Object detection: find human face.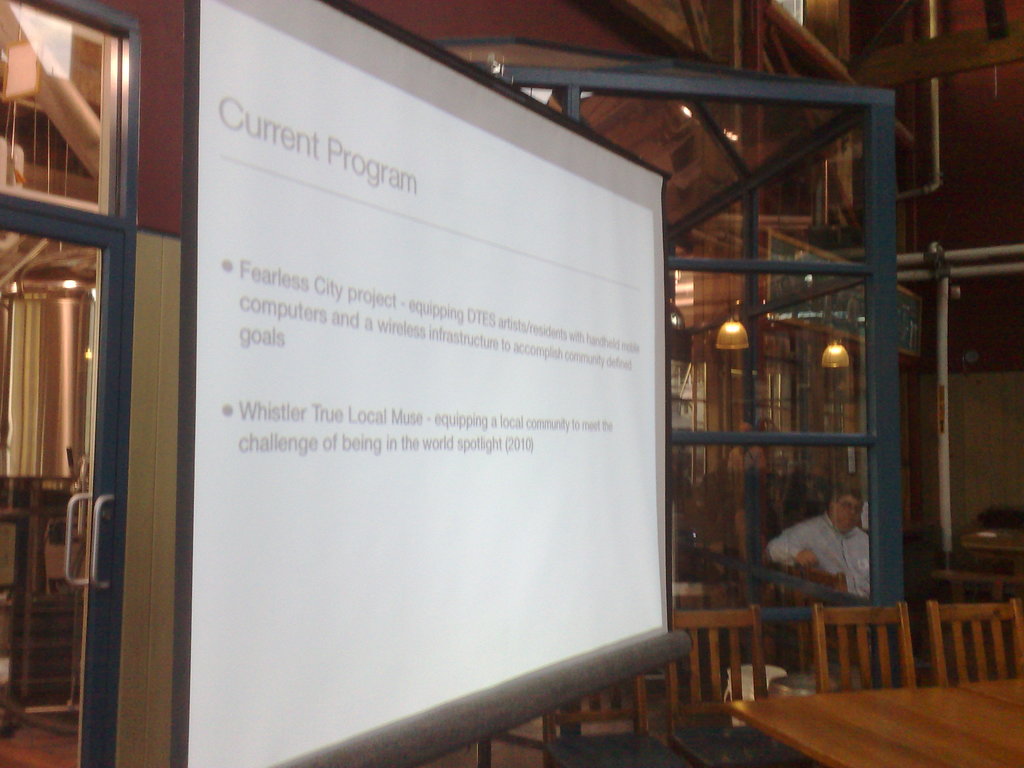
(x1=832, y1=493, x2=863, y2=531).
